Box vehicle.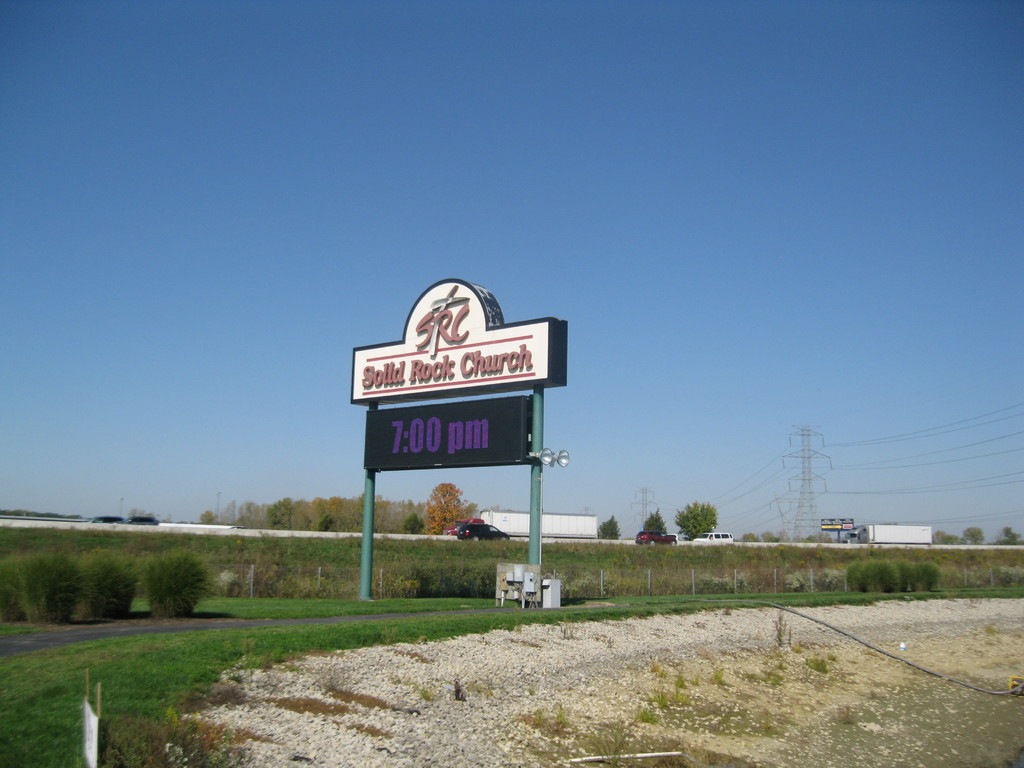
(131,515,160,524).
